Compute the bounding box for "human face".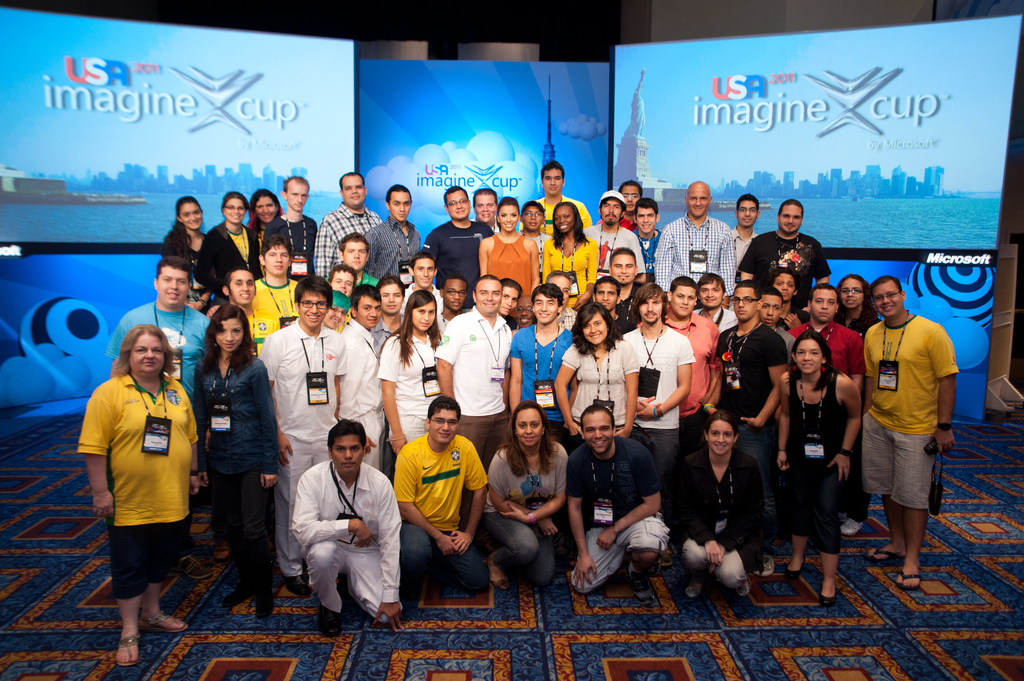
box=[264, 245, 289, 273].
